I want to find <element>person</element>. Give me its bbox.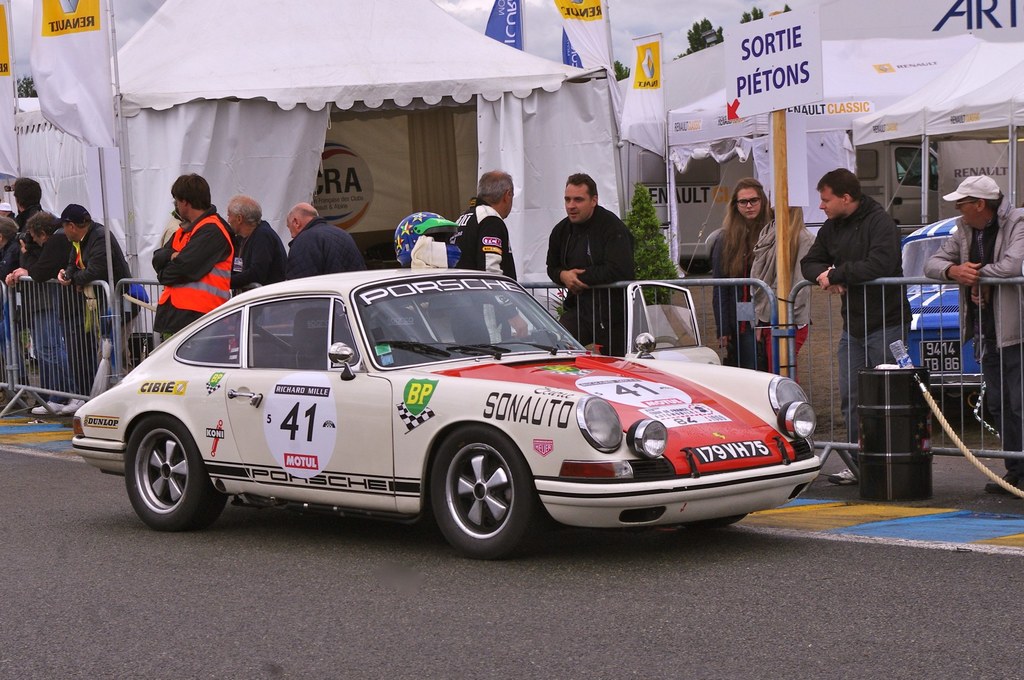
711:180:771:376.
